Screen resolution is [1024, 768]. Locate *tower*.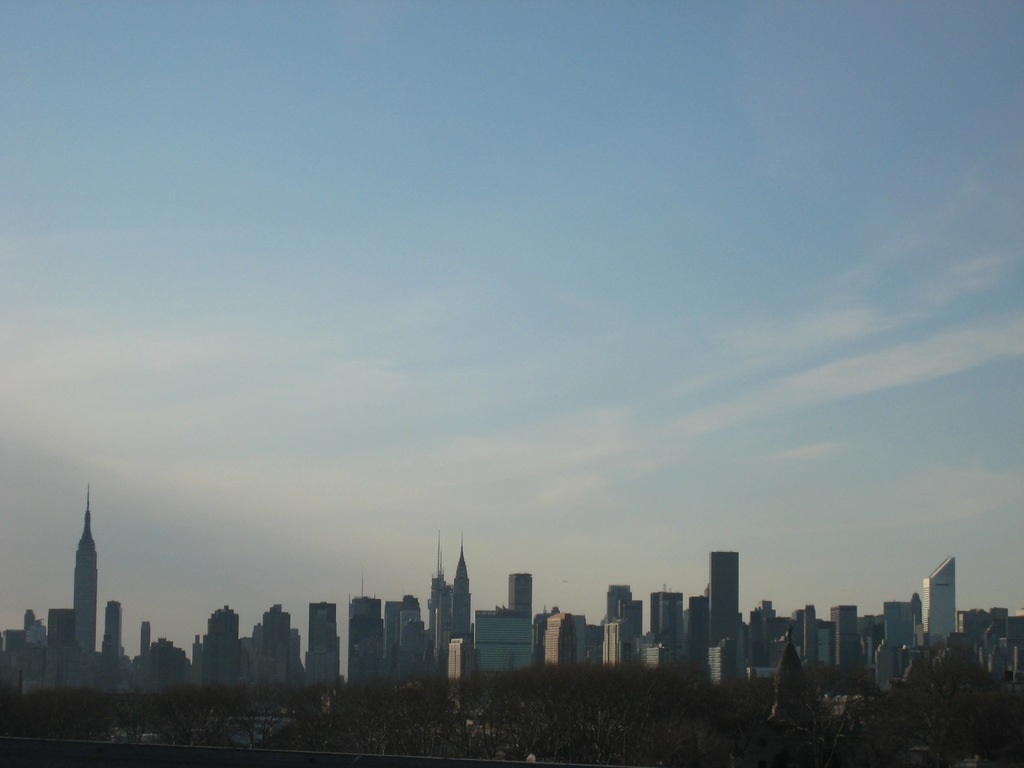
rect(92, 601, 137, 705).
